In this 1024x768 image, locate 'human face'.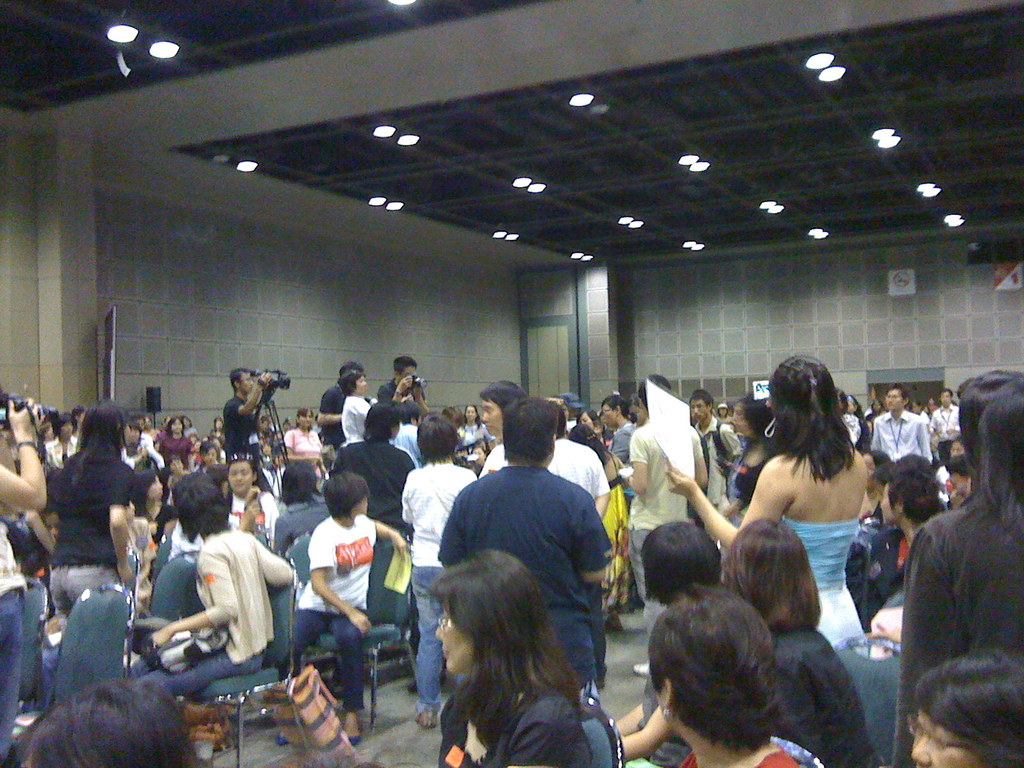
Bounding box: {"left": 428, "top": 598, "right": 480, "bottom": 672}.
